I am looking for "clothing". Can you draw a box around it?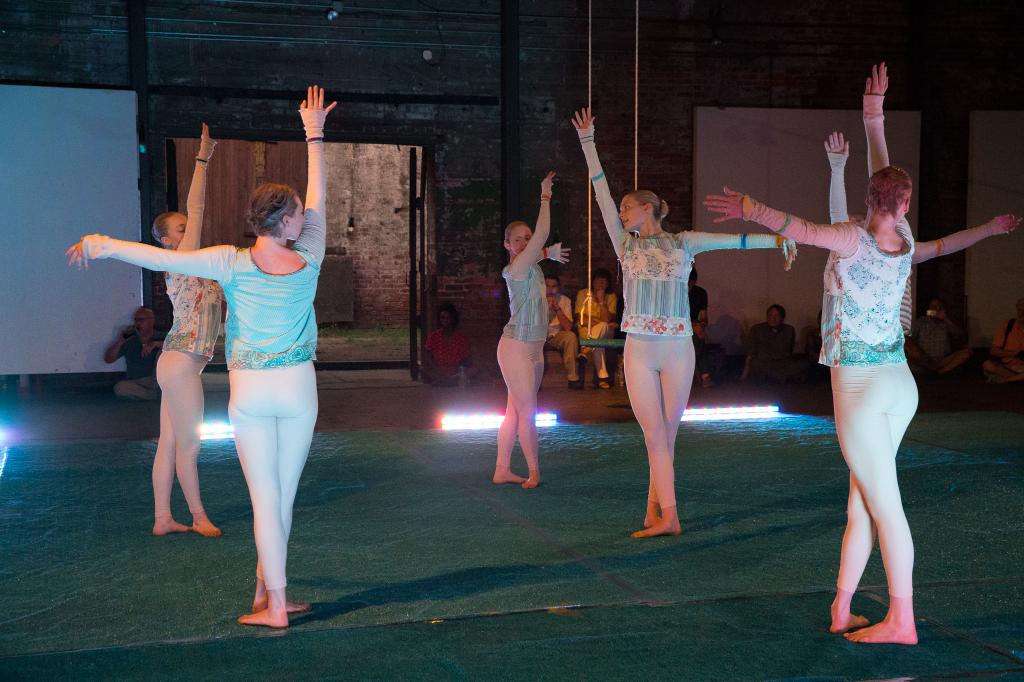
Sure, the bounding box is 743:197:916:360.
